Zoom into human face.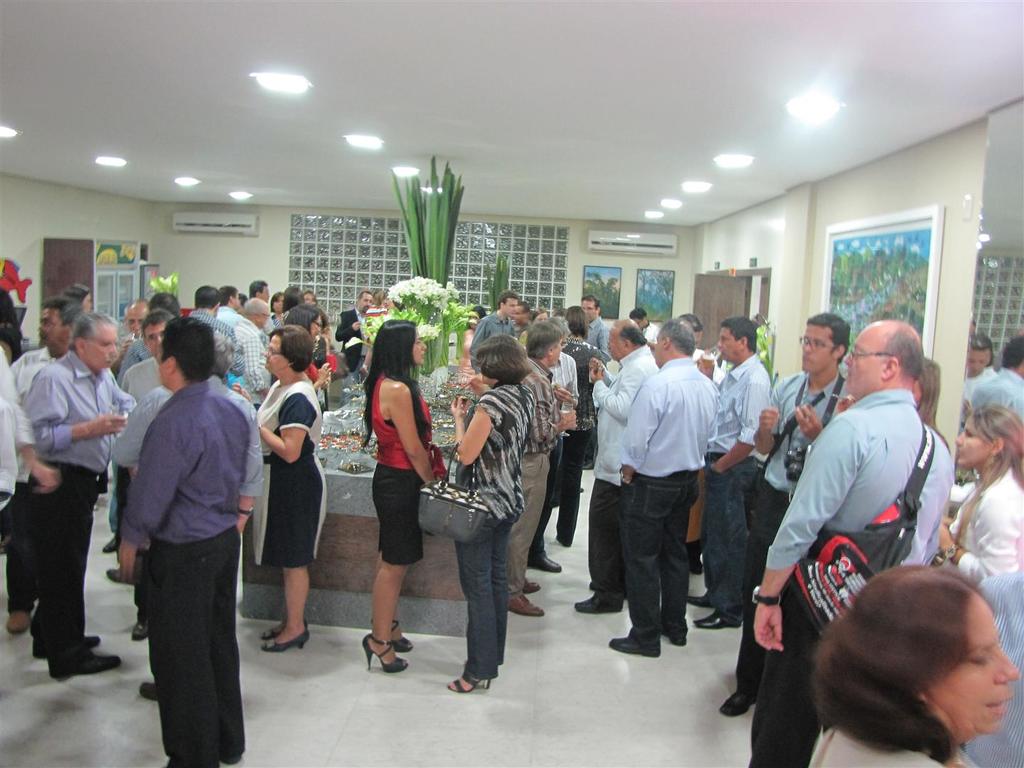
Zoom target: <box>506,300,515,315</box>.
